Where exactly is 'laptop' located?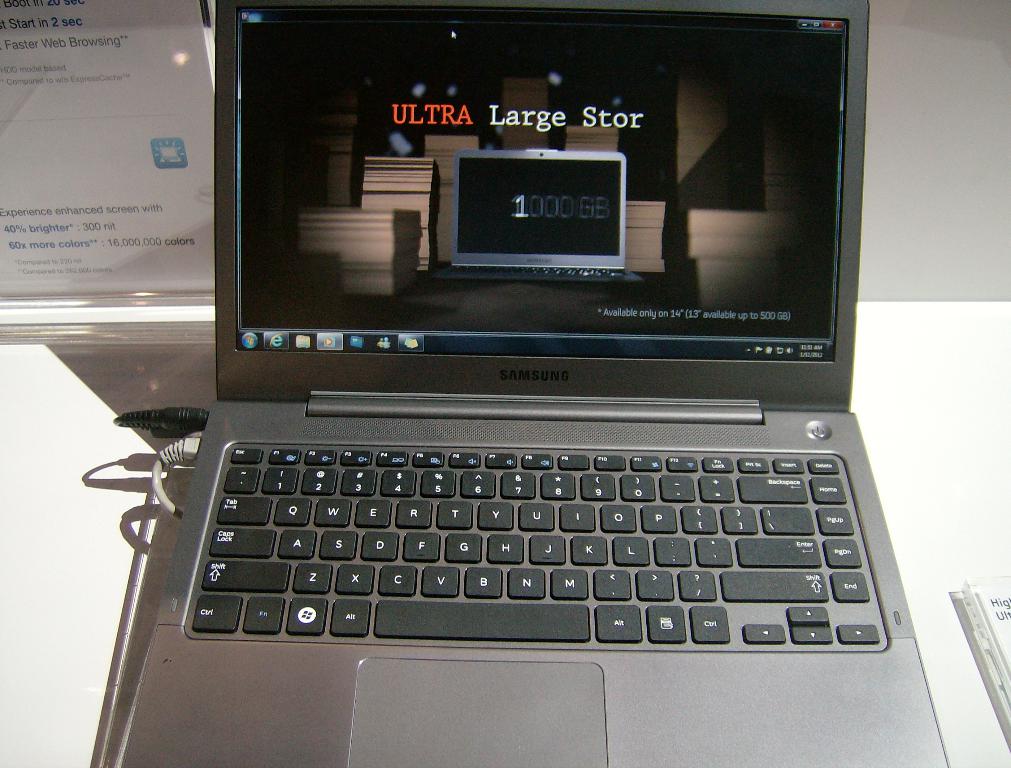
Its bounding box is (x1=98, y1=7, x2=940, y2=738).
